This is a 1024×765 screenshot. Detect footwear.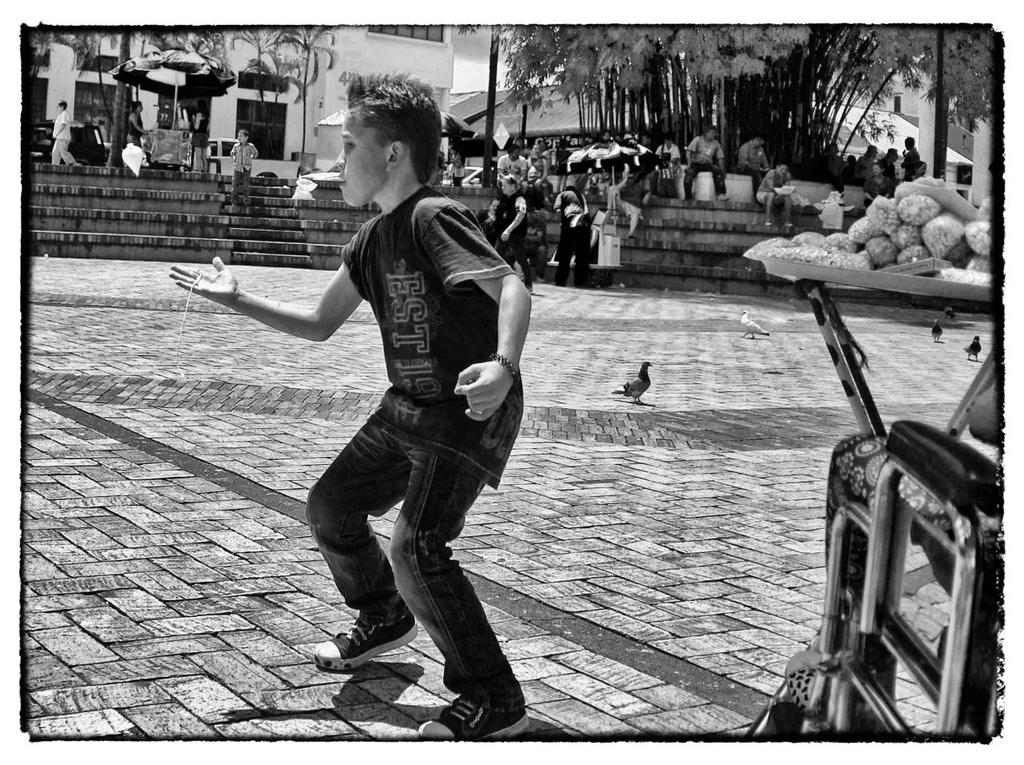
<region>715, 192, 730, 202</region>.
